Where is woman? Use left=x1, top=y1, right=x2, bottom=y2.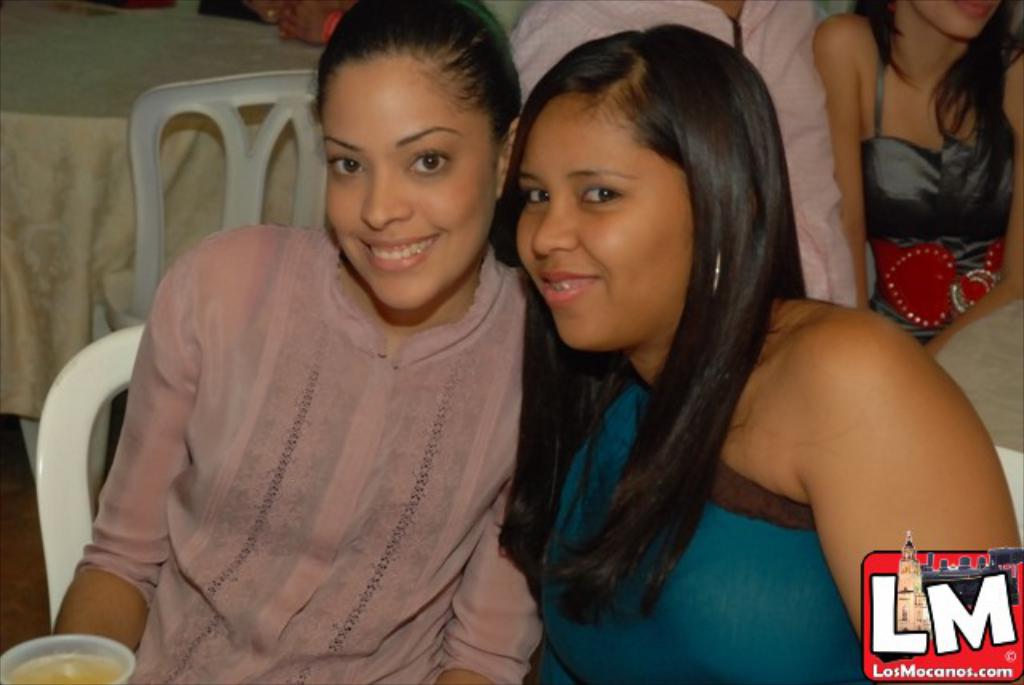
left=450, top=10, right=938, bottom=675.
